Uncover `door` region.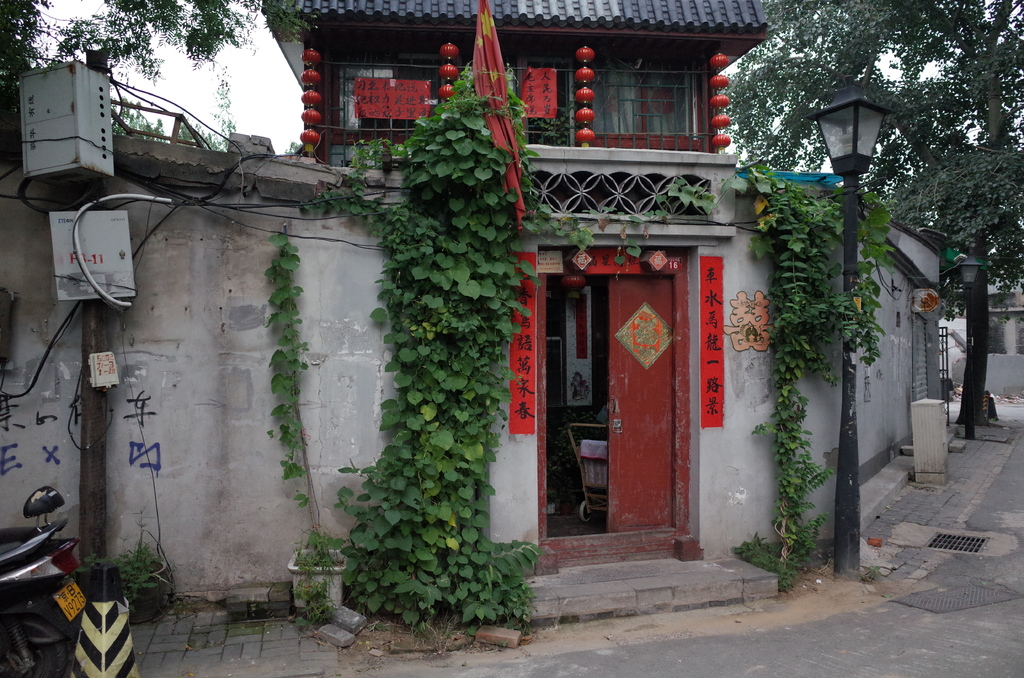
Uncovered: region(570, 56, 721, 166).
